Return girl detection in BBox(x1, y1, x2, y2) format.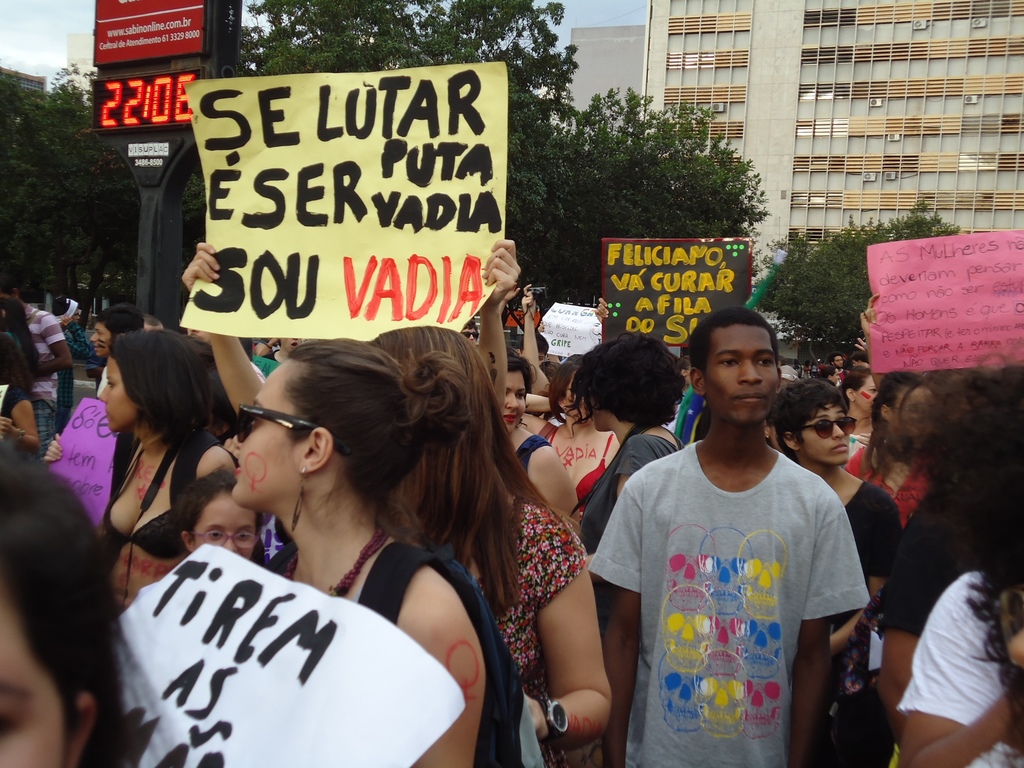
BBox(528, 360, 619, 507).
